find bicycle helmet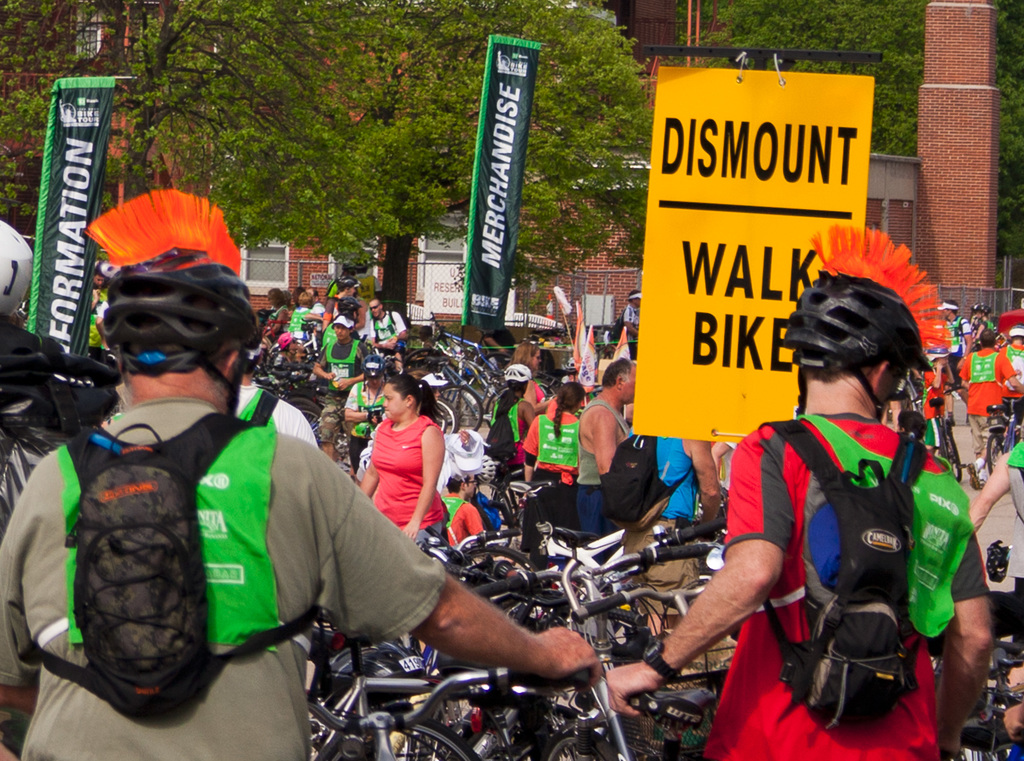
<bbox>786, 275, 935, 420</bbox>
